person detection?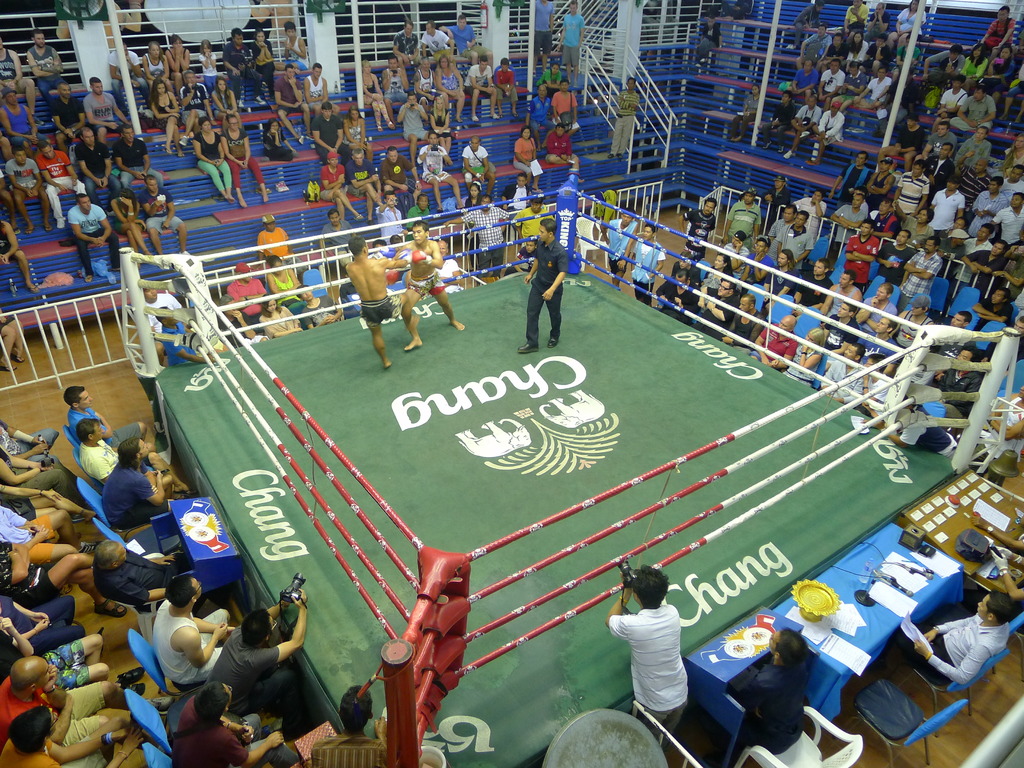
549:121:579:177
